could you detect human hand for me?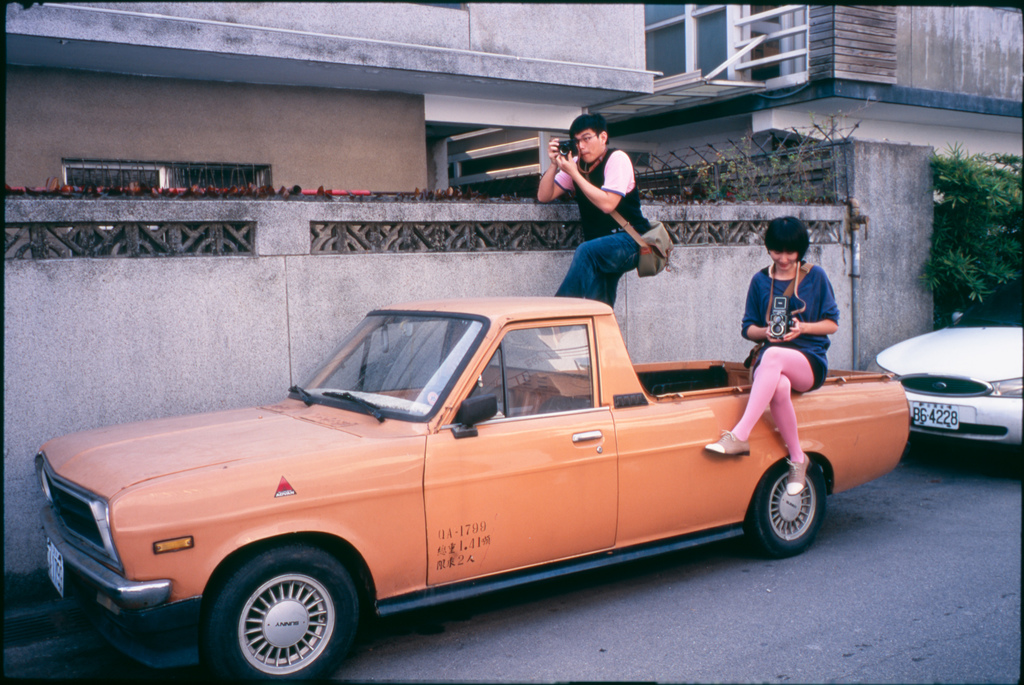
Detection result: [763,326,780,345].
